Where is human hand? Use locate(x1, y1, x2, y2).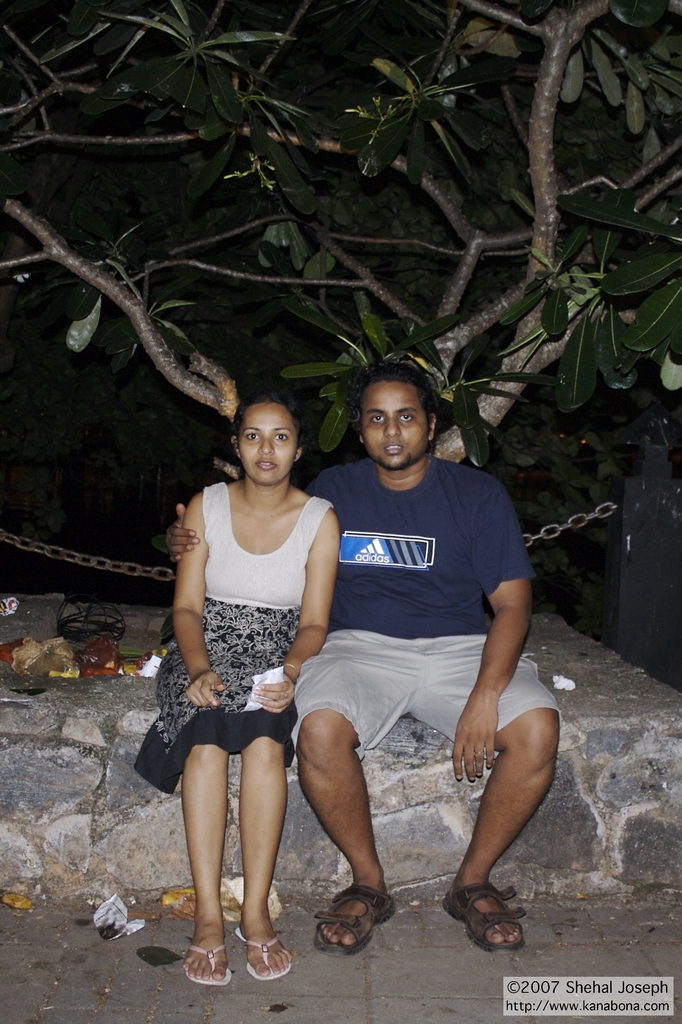
locate(256, 675, 295, 720).
